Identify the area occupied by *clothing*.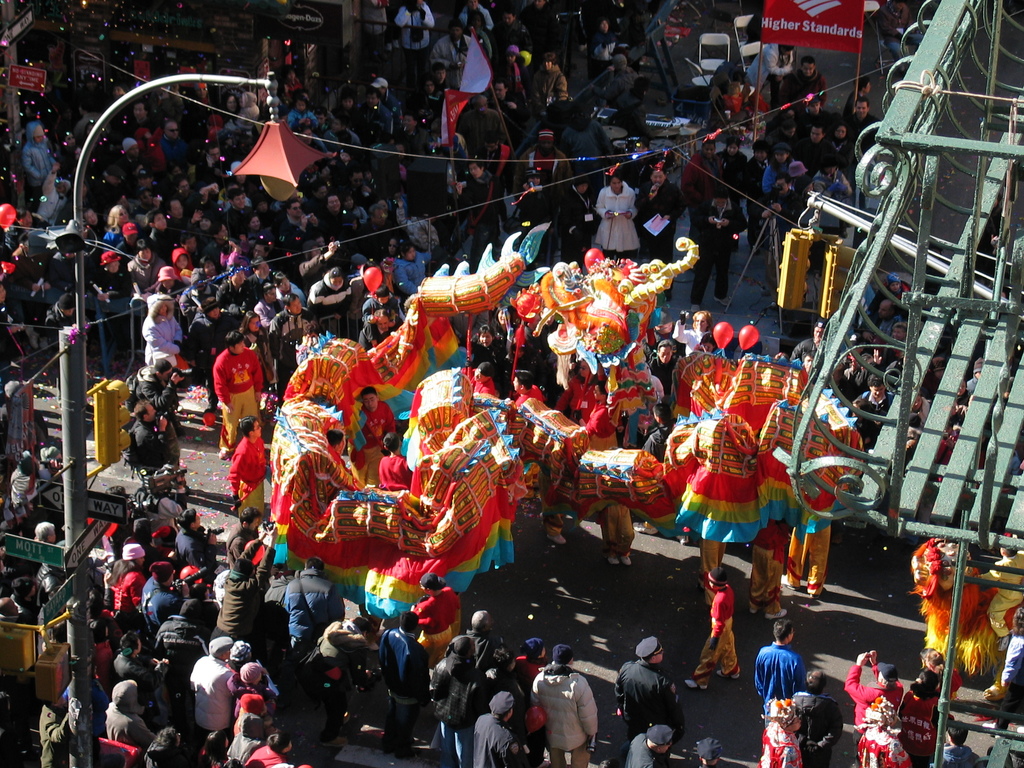
Area: 822/132/854/183.
